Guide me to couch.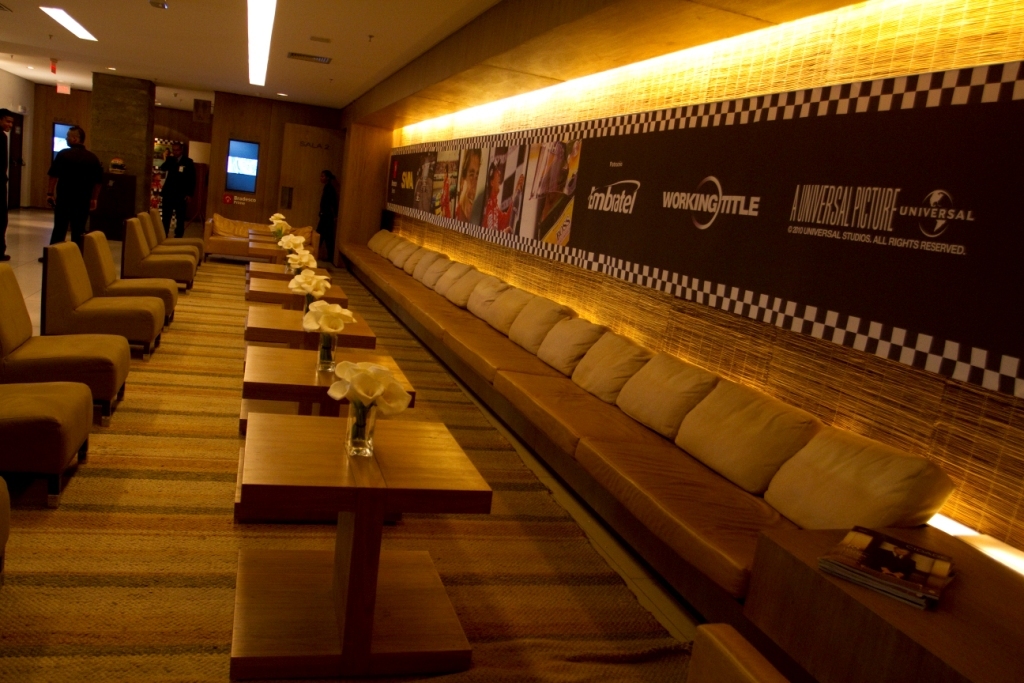
Guidance: select_region(339, 224, 961, 648).
